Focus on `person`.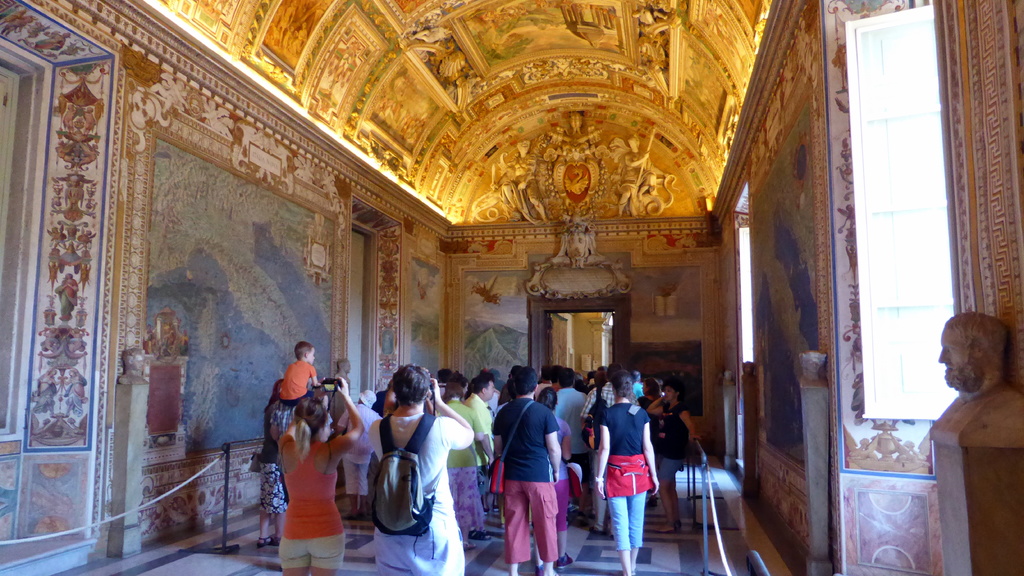
Focused at locate(589, 367, 659, 560).
